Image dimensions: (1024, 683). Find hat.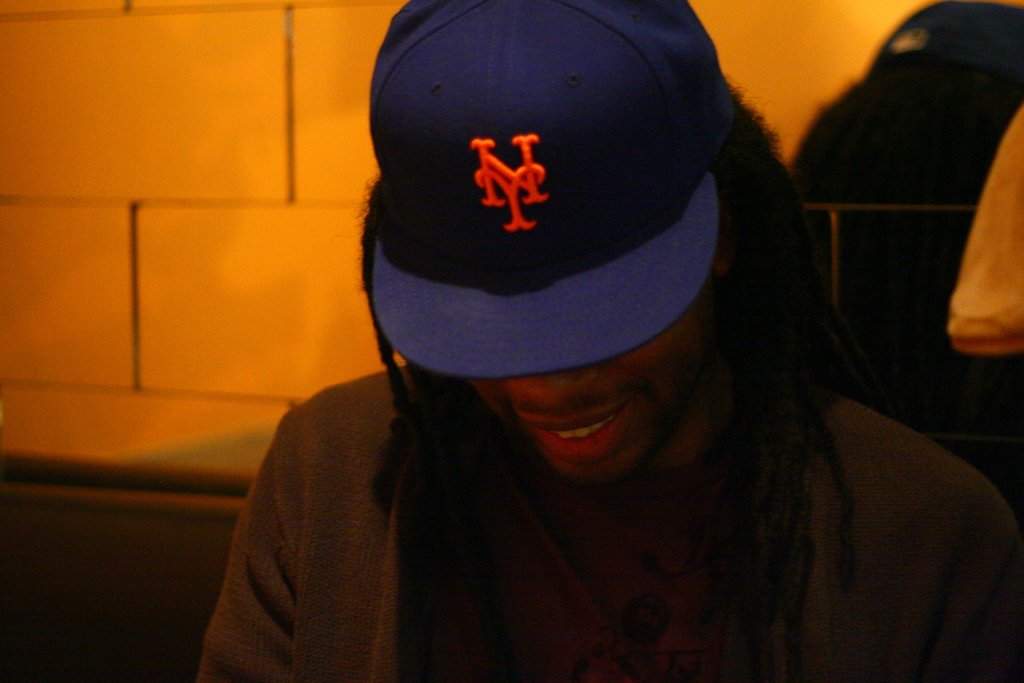
left=371, top=0, right=737, bottom=378.
